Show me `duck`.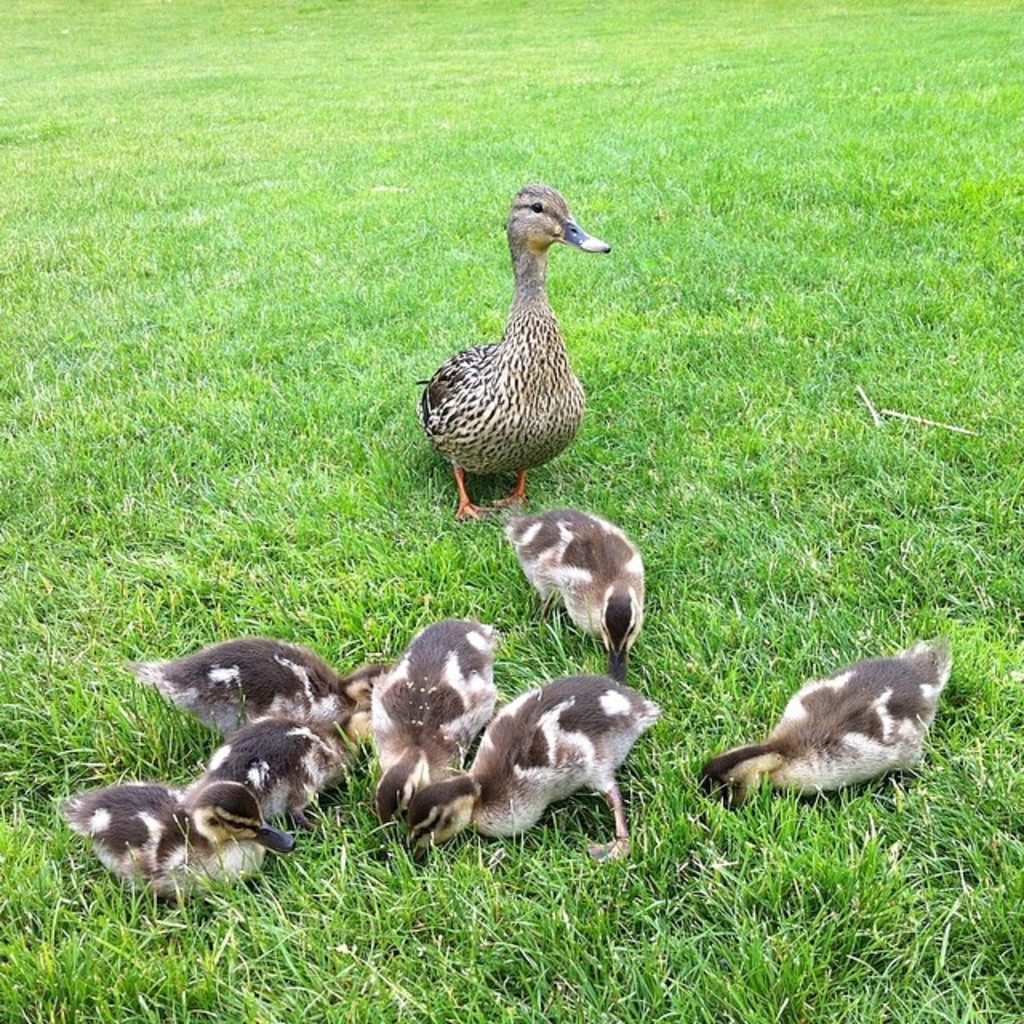
`duck` is here: crop(424, 202, 624, 525).
